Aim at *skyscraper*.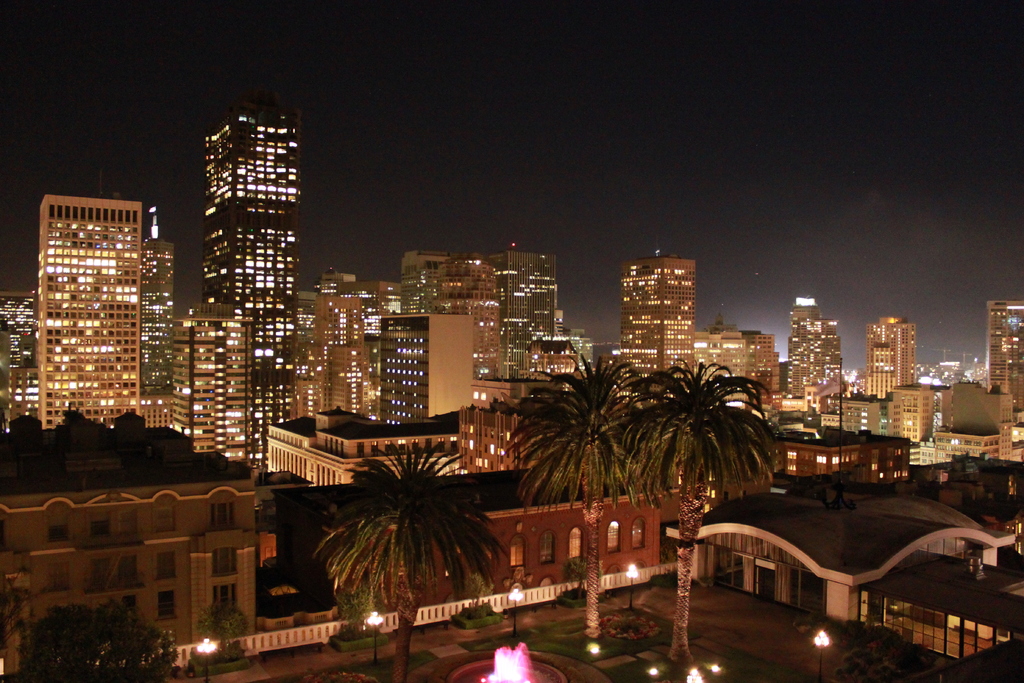
Aimed at region(164, 85, 312, 457).
